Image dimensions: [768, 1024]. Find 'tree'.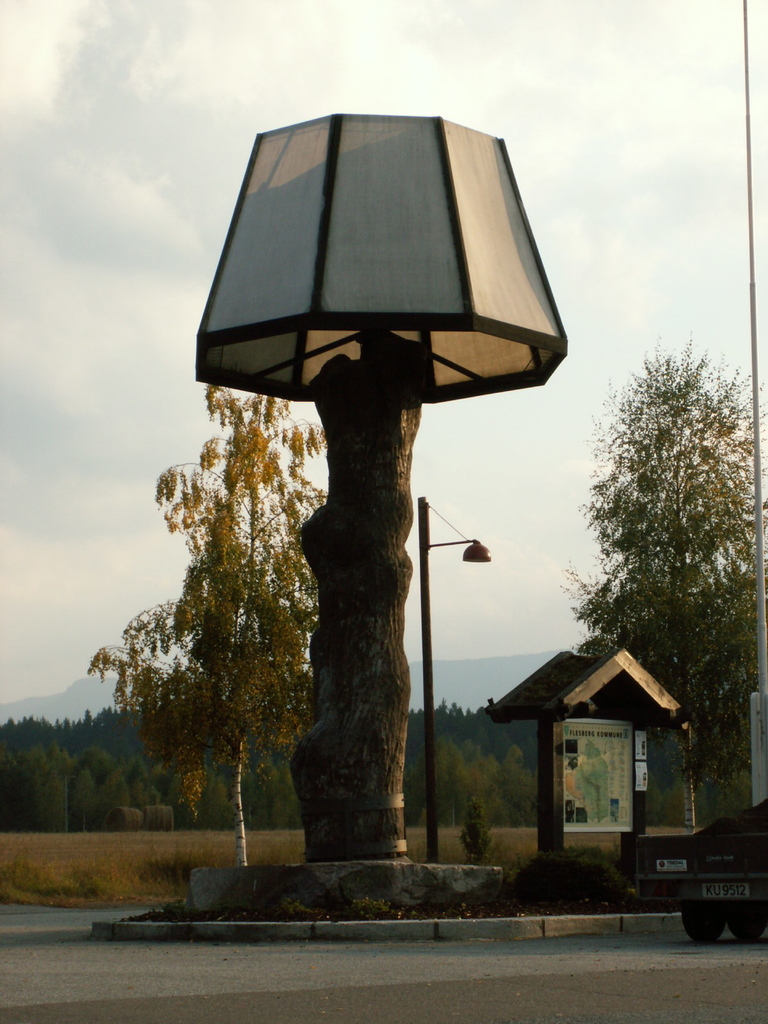
<bbox>559, 323, 749, 732</bbox>.
